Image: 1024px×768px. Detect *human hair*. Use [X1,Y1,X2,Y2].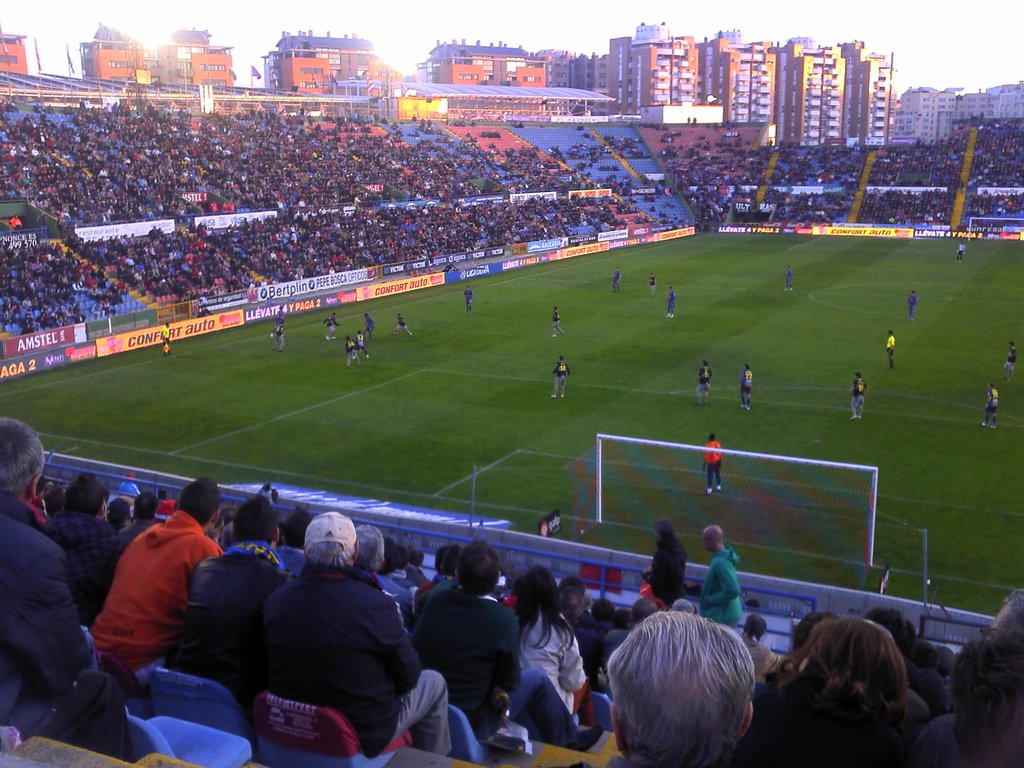
[303,541,353,572].
